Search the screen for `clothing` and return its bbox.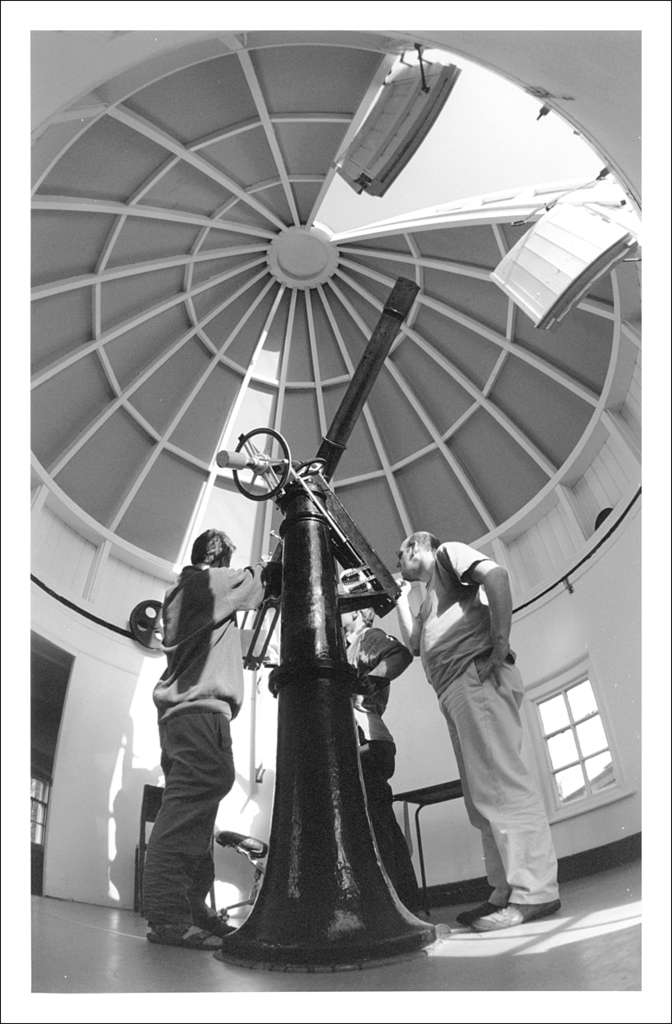
Found: locate(404, 547, 565, 909).
